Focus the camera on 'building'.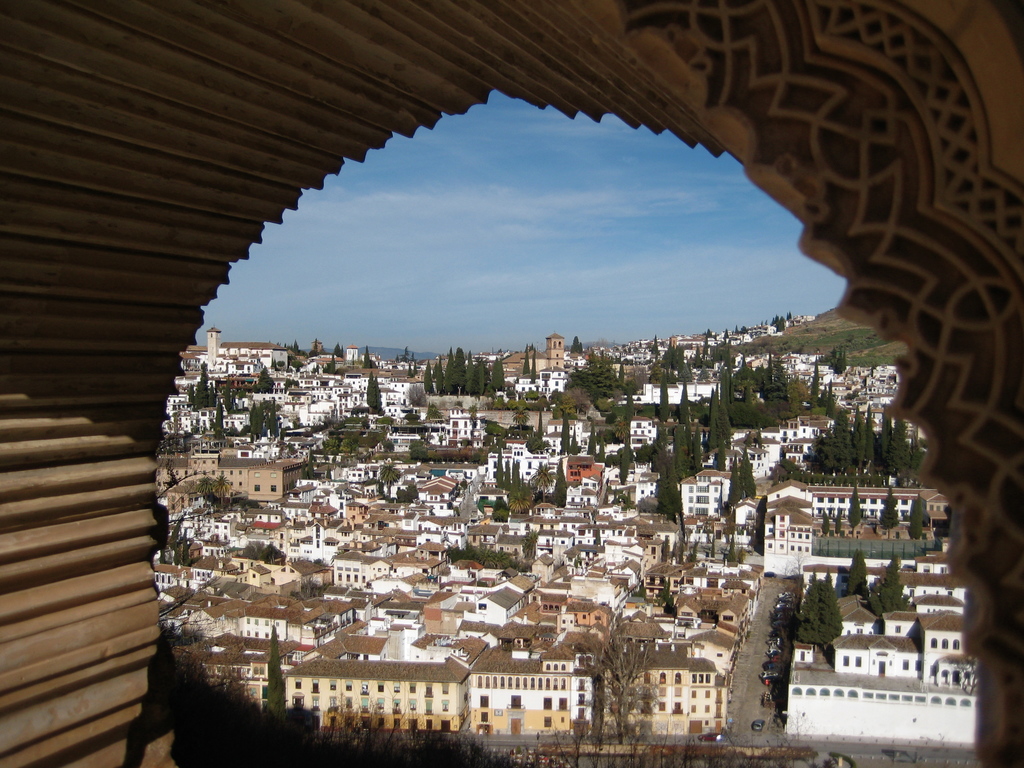
Focus region: box=[468, 653, 575, 729].
